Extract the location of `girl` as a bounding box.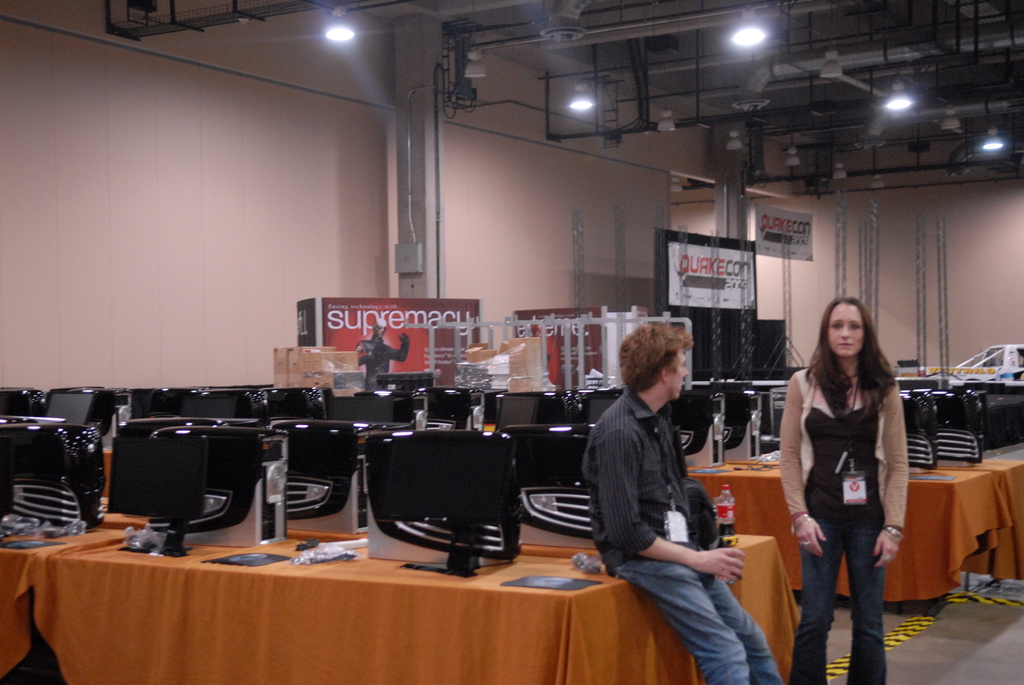
detection(787, 295, 910, 684).
